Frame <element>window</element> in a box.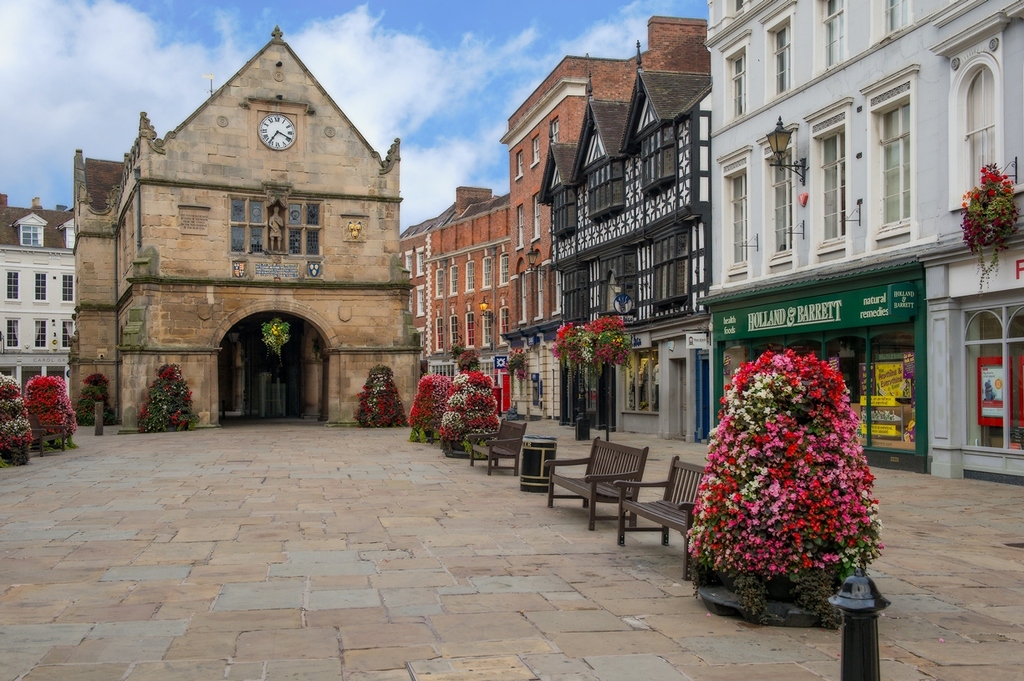
<region>646, 223, 685, 307</region>.
